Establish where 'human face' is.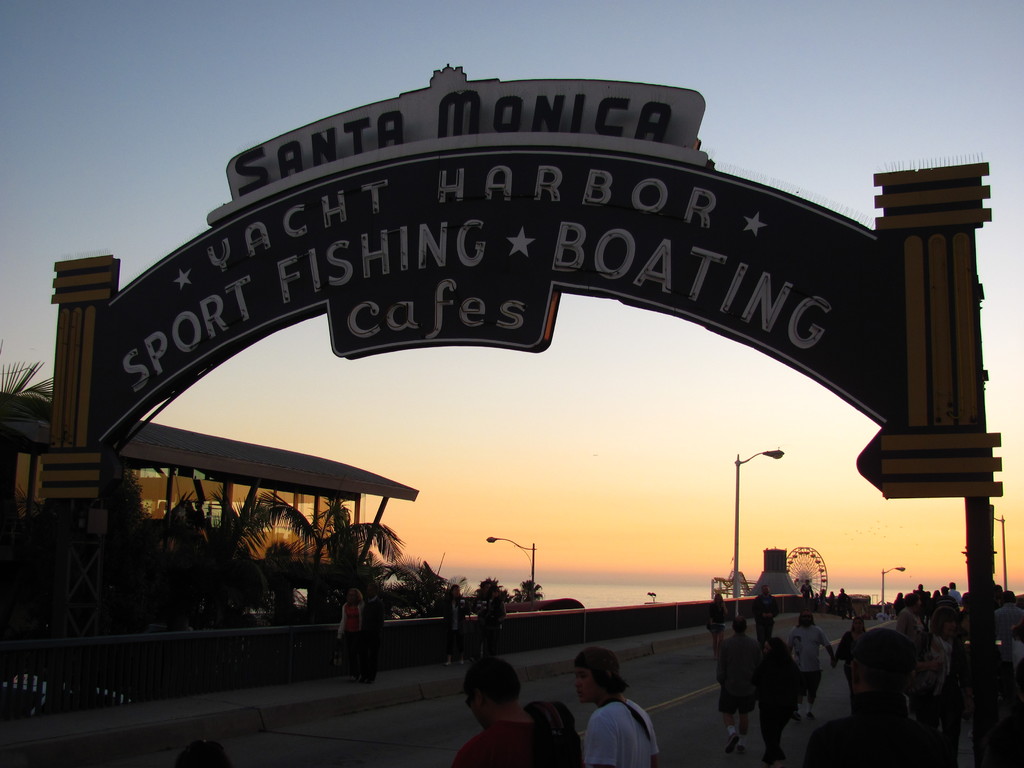
Established at x1=366, y1=584, x2=372, y2=597.
